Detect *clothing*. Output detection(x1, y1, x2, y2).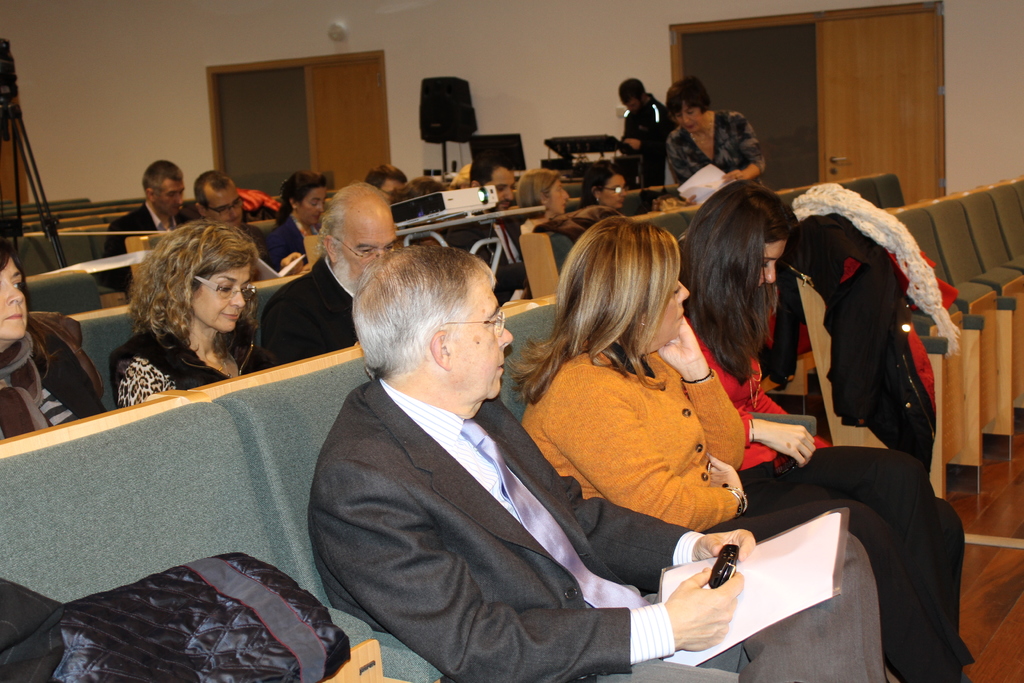
detection(255, 256, 367, 369).
